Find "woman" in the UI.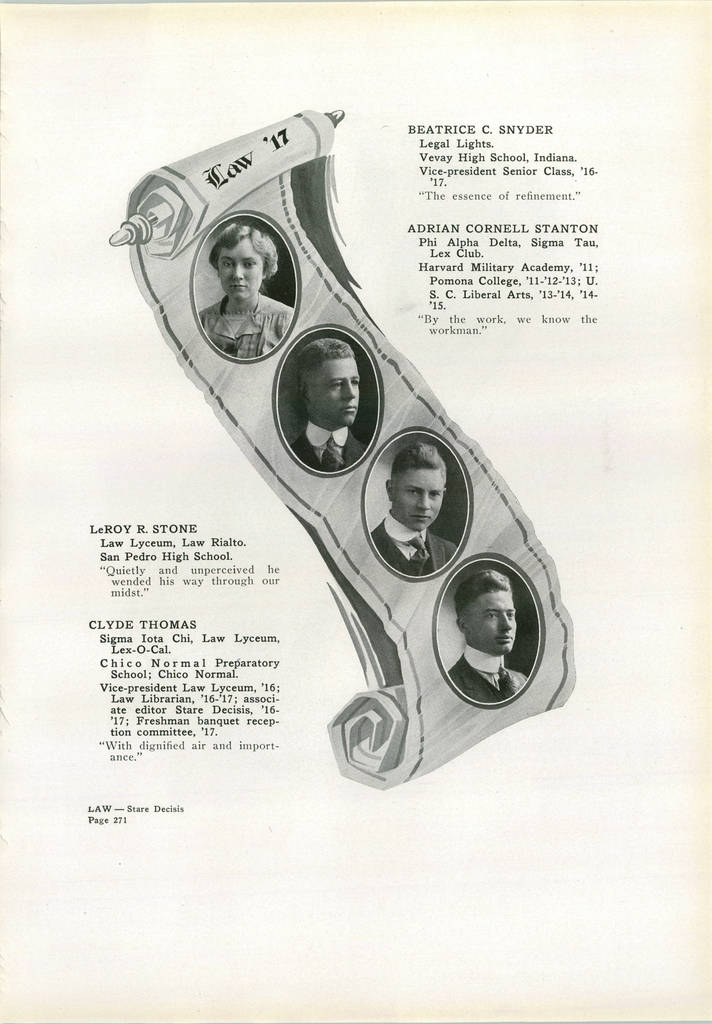
UI element at {"left": 195, "top": 219, "right": 291, "bottom": 358}.
